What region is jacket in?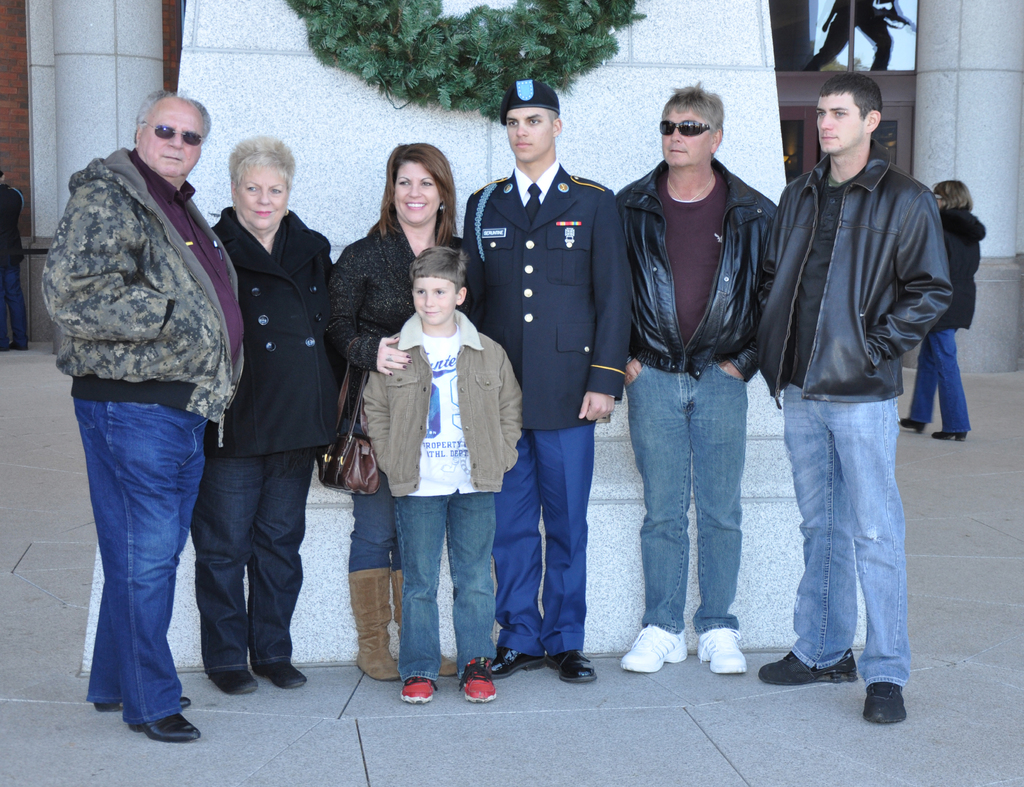
{"left": 356, "top": 301, "right": 523, "bottom": 493}.
